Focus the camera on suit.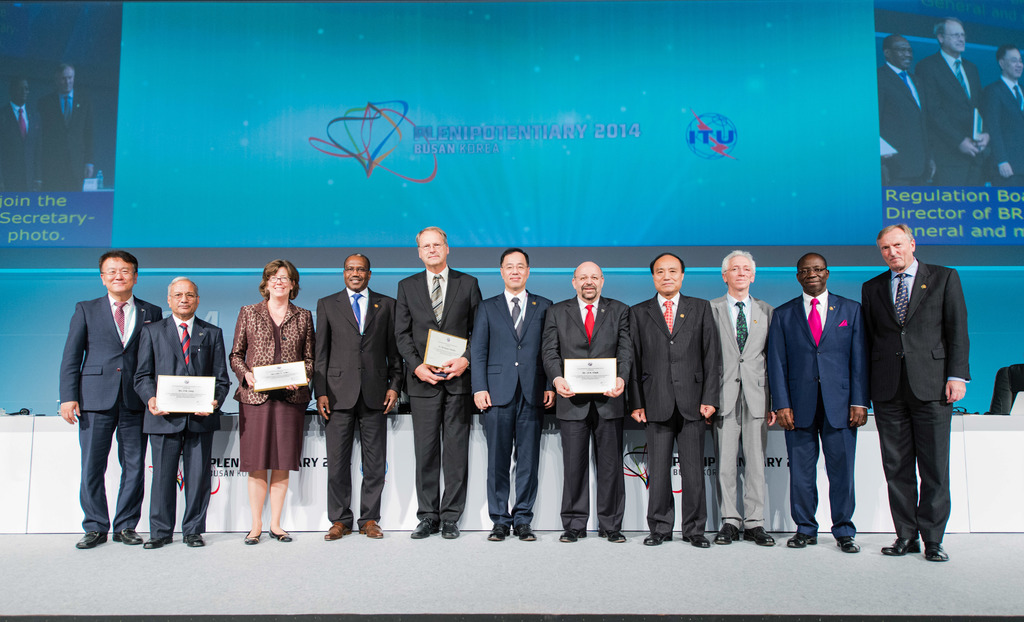
Focus region: select_region(390, 264, 488, 537).
